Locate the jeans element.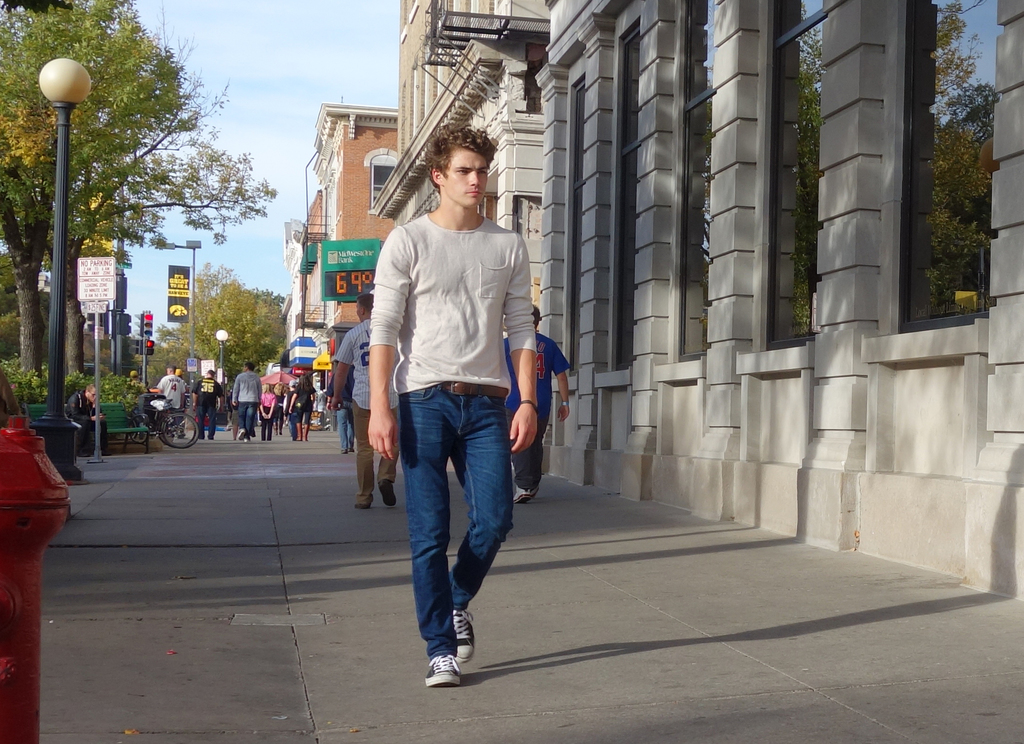
Element bbox: {"left": 241, "top": 403, "right": 257, "bottom": 433}.
